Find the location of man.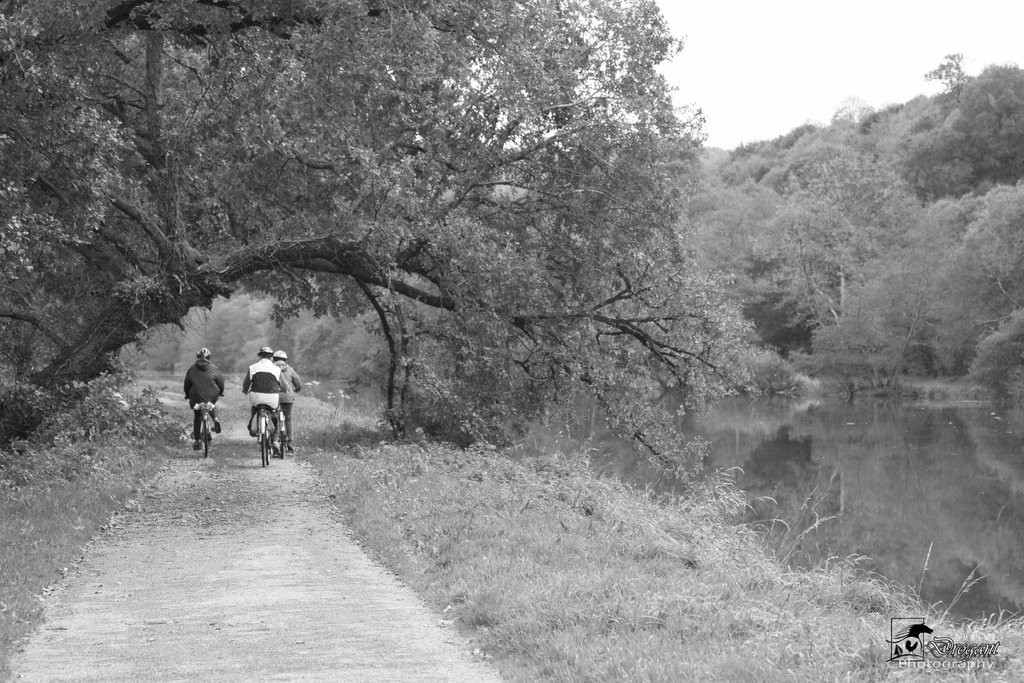
Location: {"left": 188, "top": 346, "right": 223, "bottom": 452}.
